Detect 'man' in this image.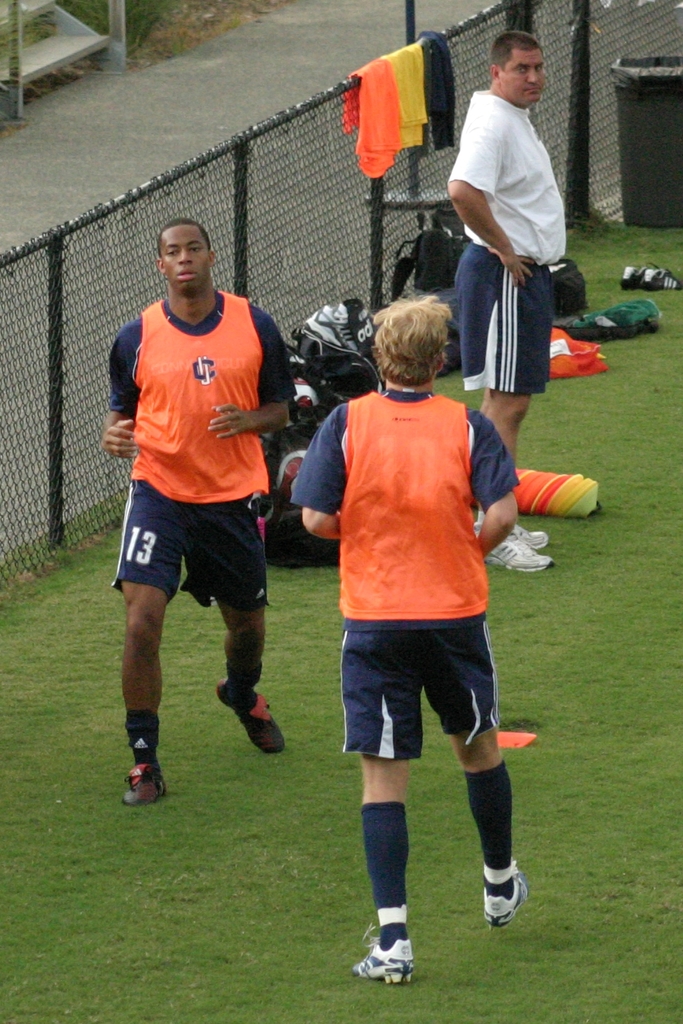
Detection: box(289, 293, 531, 987).
